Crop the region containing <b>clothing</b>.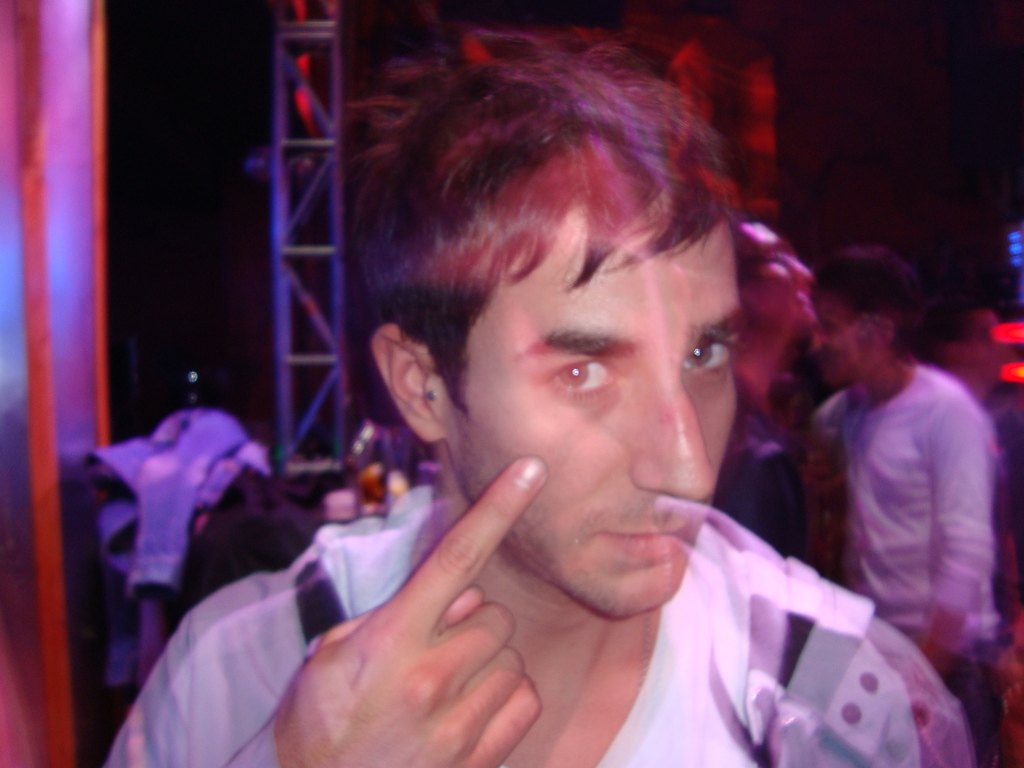
Crop region: <bbox>102, 487, 911, 767</bbox>.
